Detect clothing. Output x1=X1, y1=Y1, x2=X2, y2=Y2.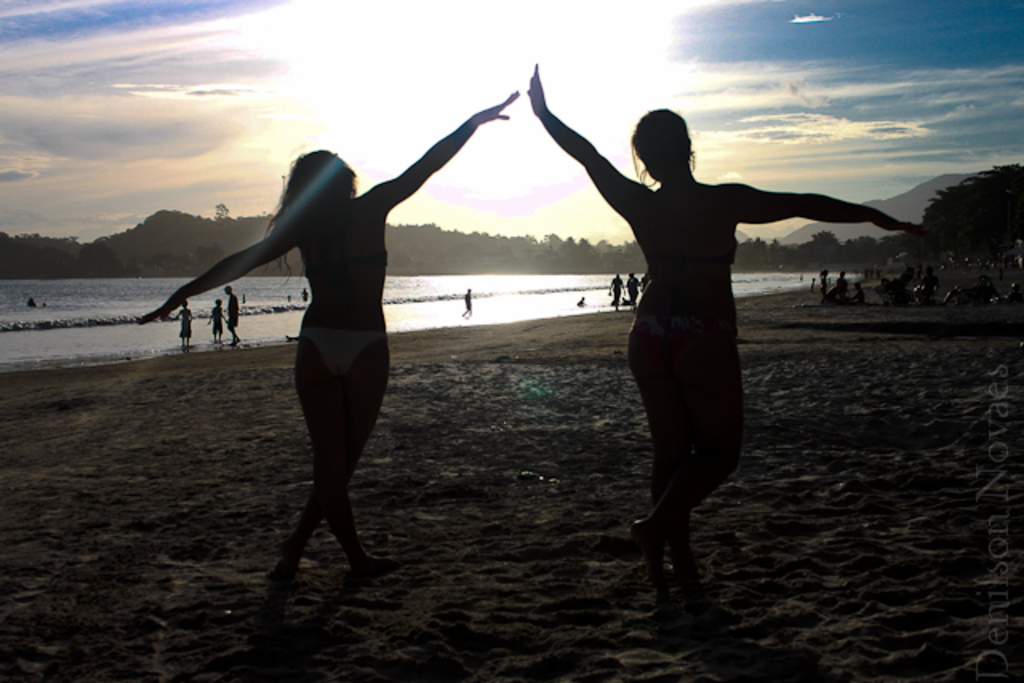
x1=301, y1=330, x2=387, y2=379.
